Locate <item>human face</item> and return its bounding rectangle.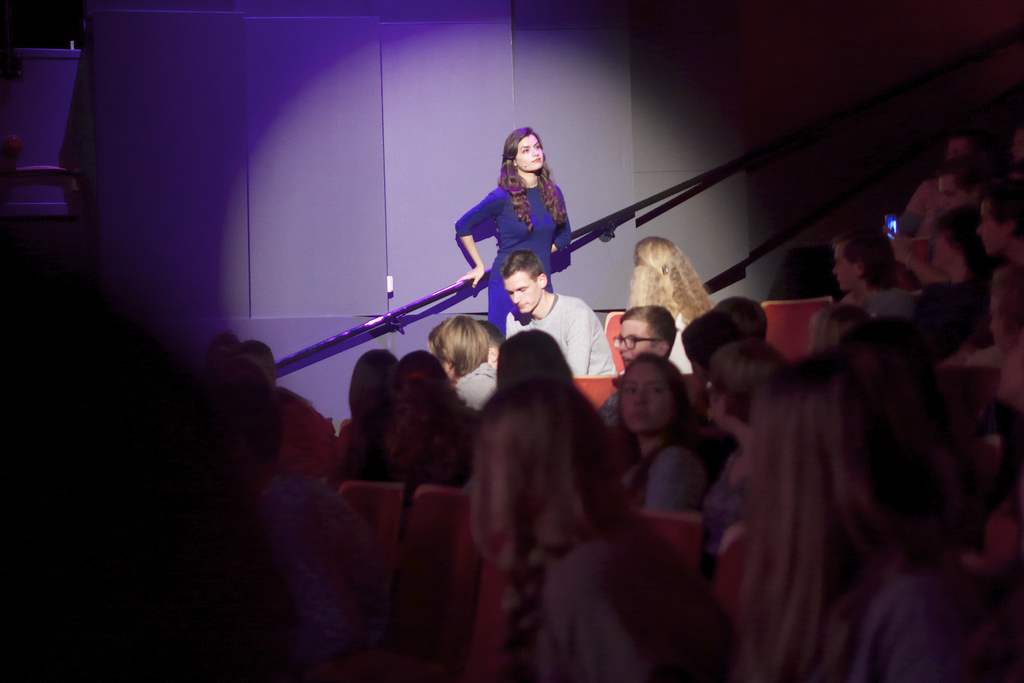
bbox=(621, 365, 677, 430).
